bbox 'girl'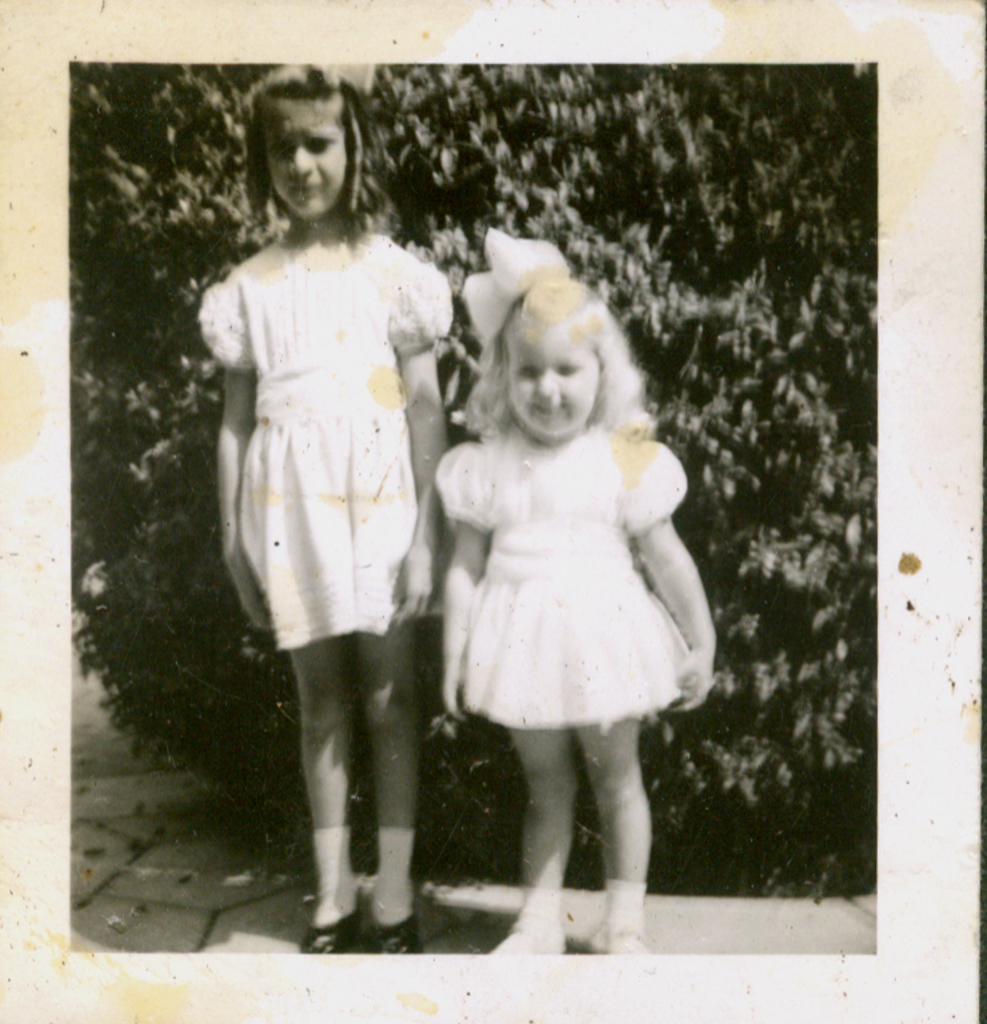
431, 220, 723, 959
